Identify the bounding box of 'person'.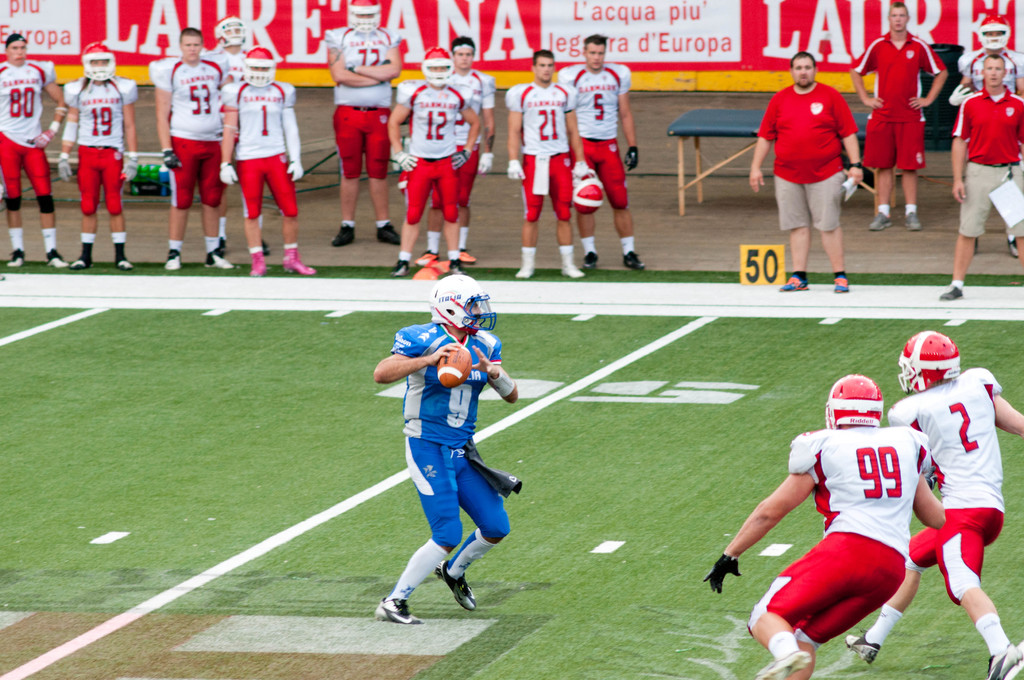
x1=0, y1=34, x2=63, y2=271.
